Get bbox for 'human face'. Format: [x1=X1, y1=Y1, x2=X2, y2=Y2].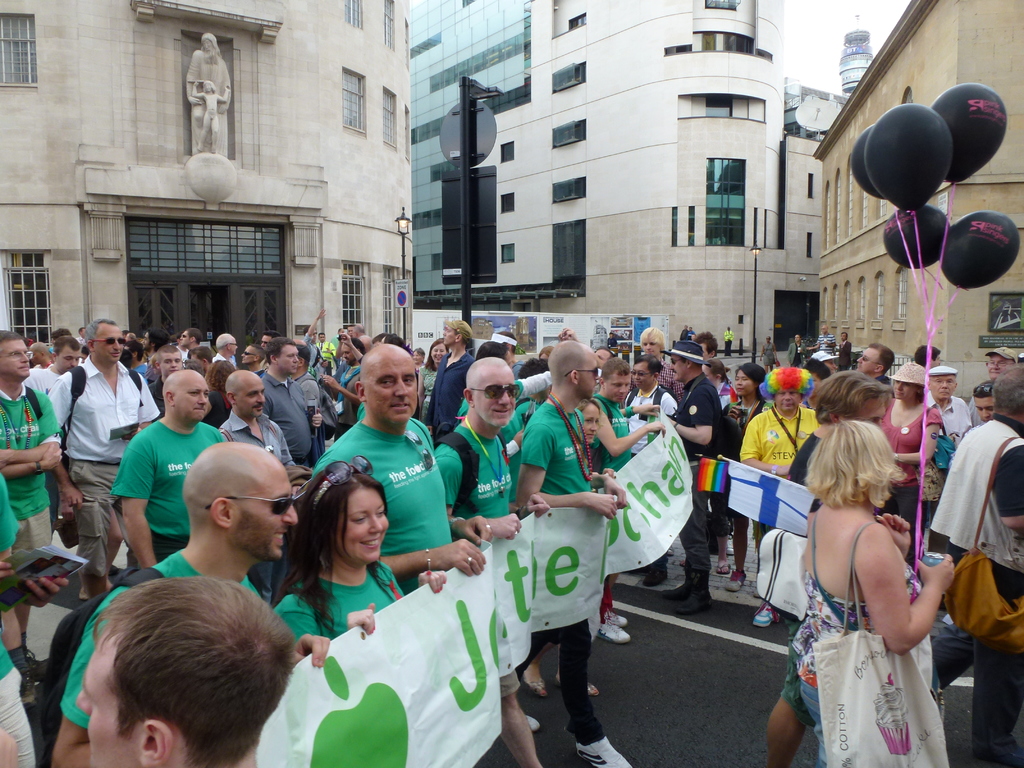
[x1=258, y1=333, x2=273, y2=352].
